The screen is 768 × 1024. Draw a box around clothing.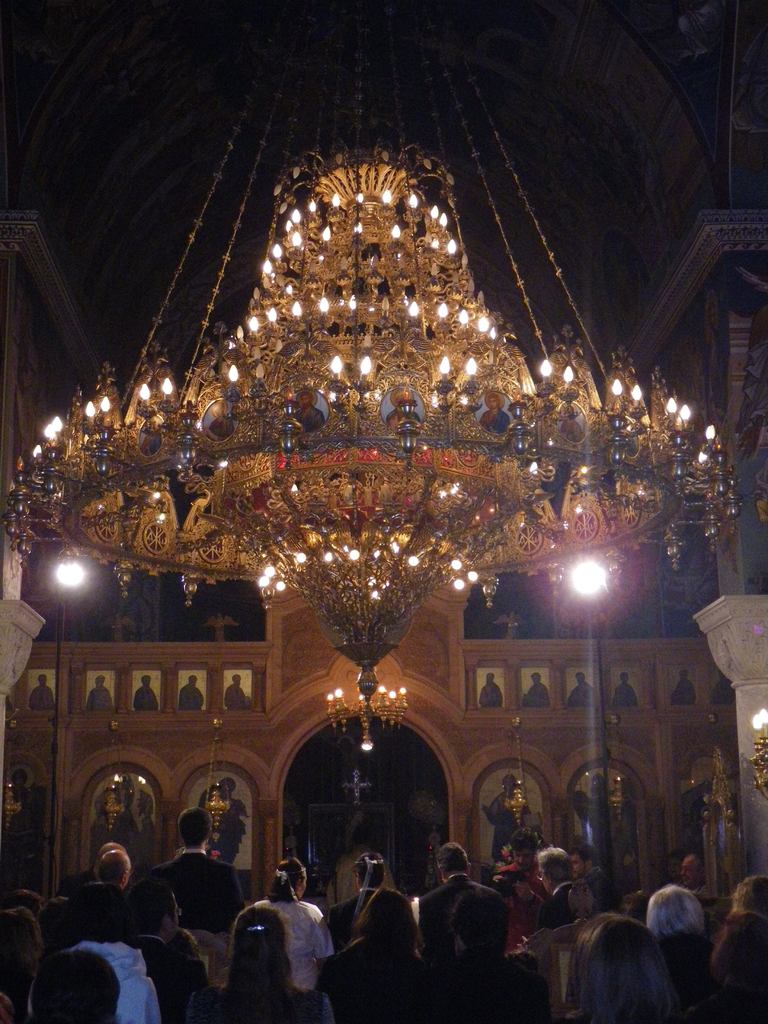
419,874,513,948.
